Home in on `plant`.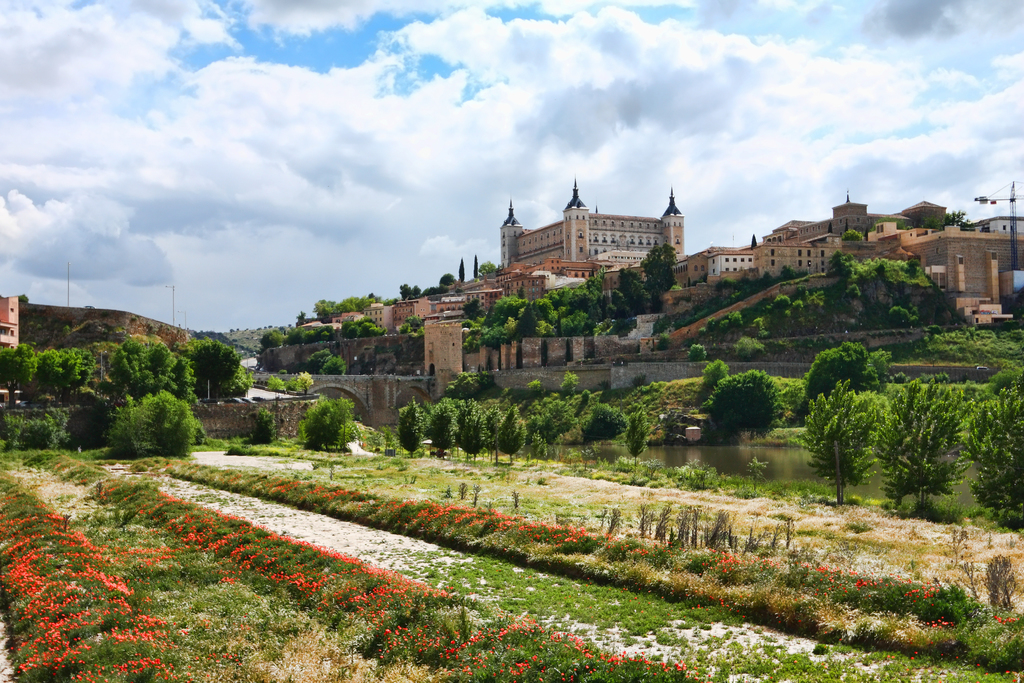
Homed in at left=295, top=392, right=360, bottom=448.
